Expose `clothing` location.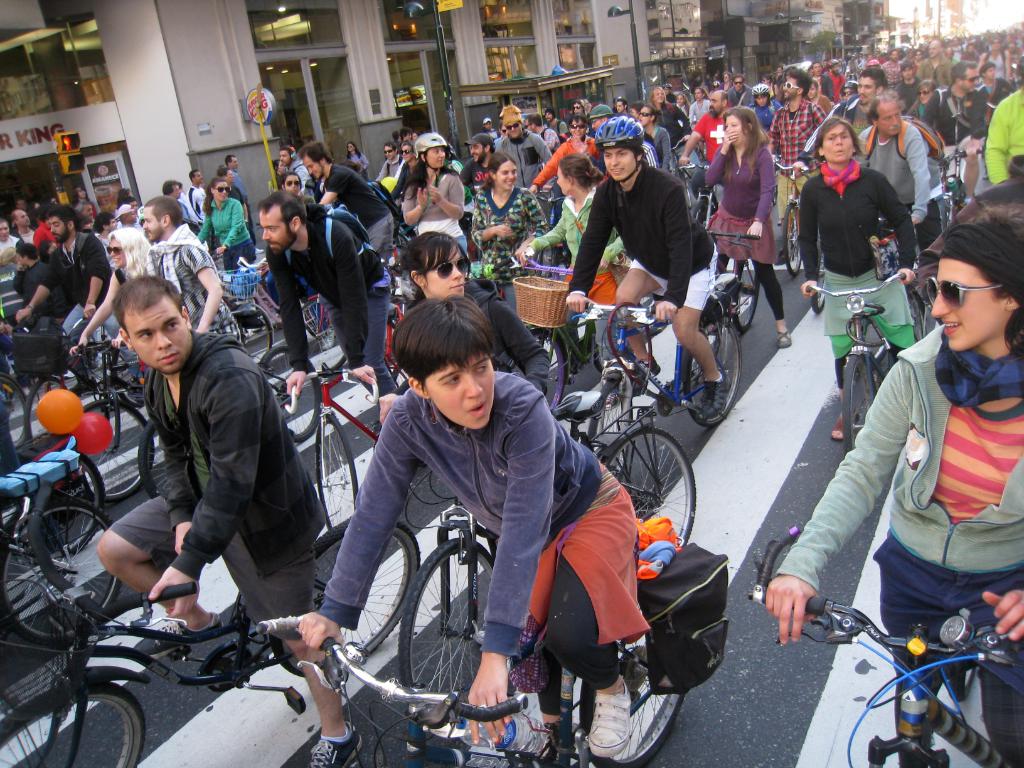
Exposed at (left=461, top=145, right=493, bottom=204).
